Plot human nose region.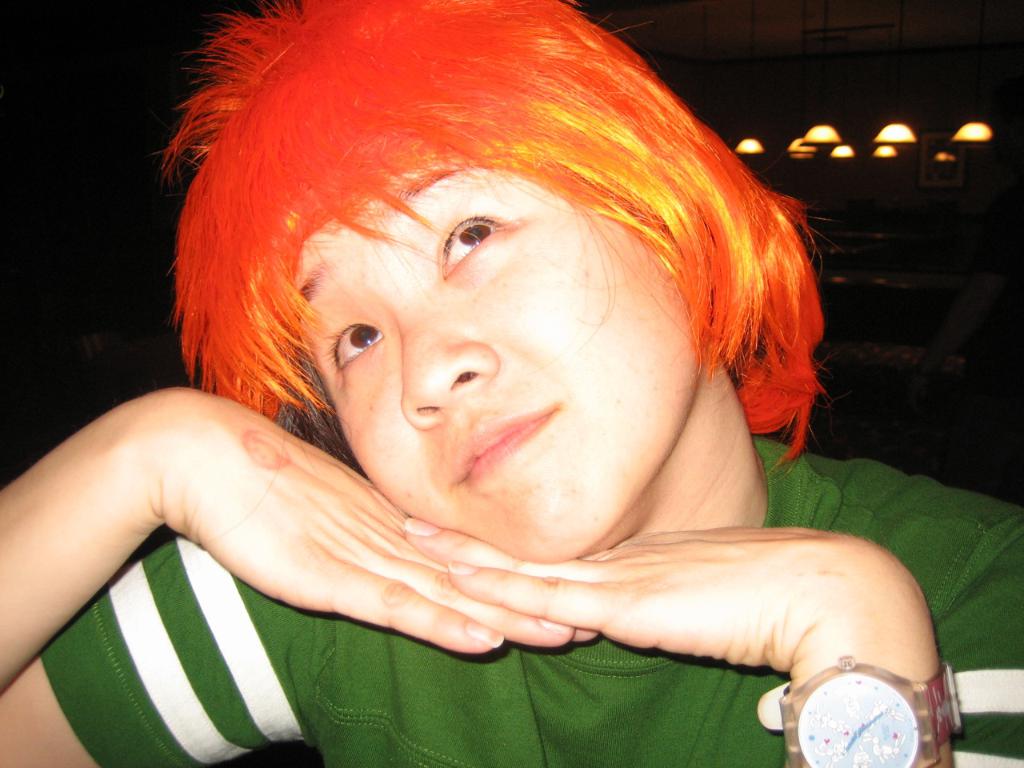
Plotted at locate(398, 309, 499, 431).
